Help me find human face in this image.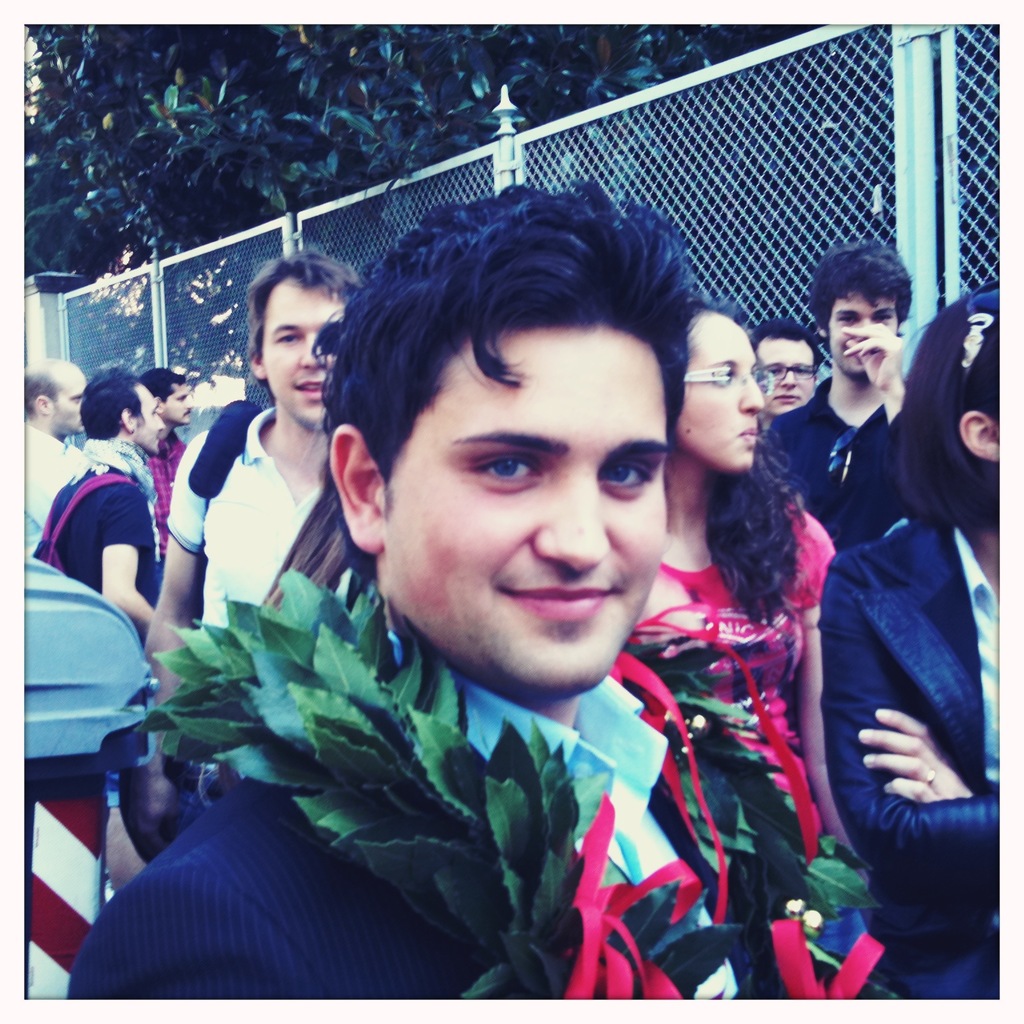
Found it: box(133, 393, 164, 453).
